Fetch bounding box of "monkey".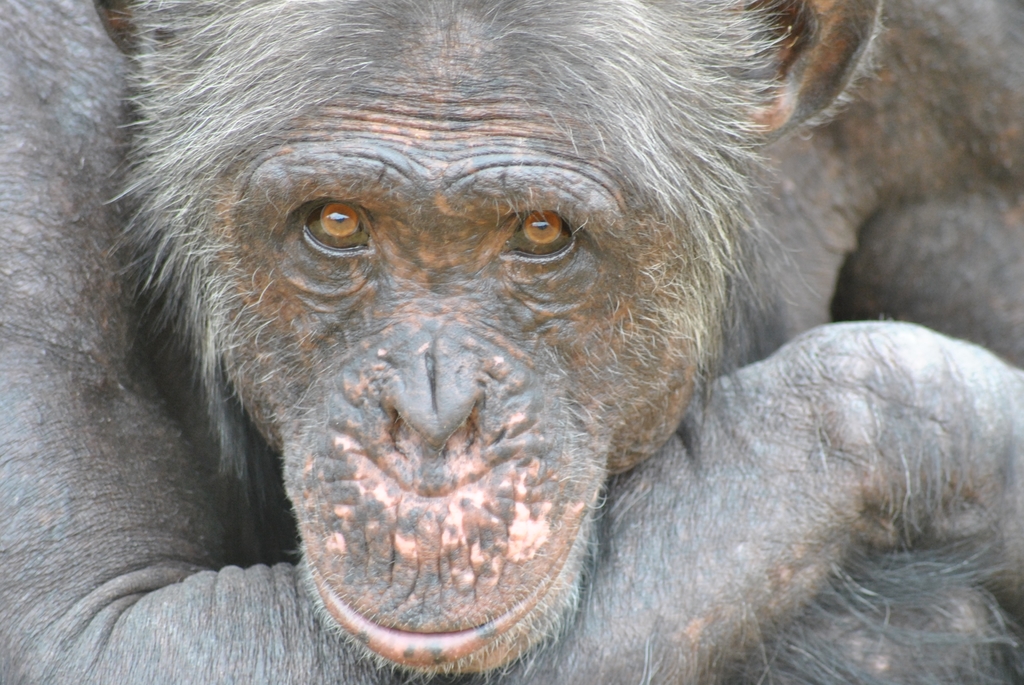
Bbox: (x1=47, y1=9, x2=1023, y2=684).
